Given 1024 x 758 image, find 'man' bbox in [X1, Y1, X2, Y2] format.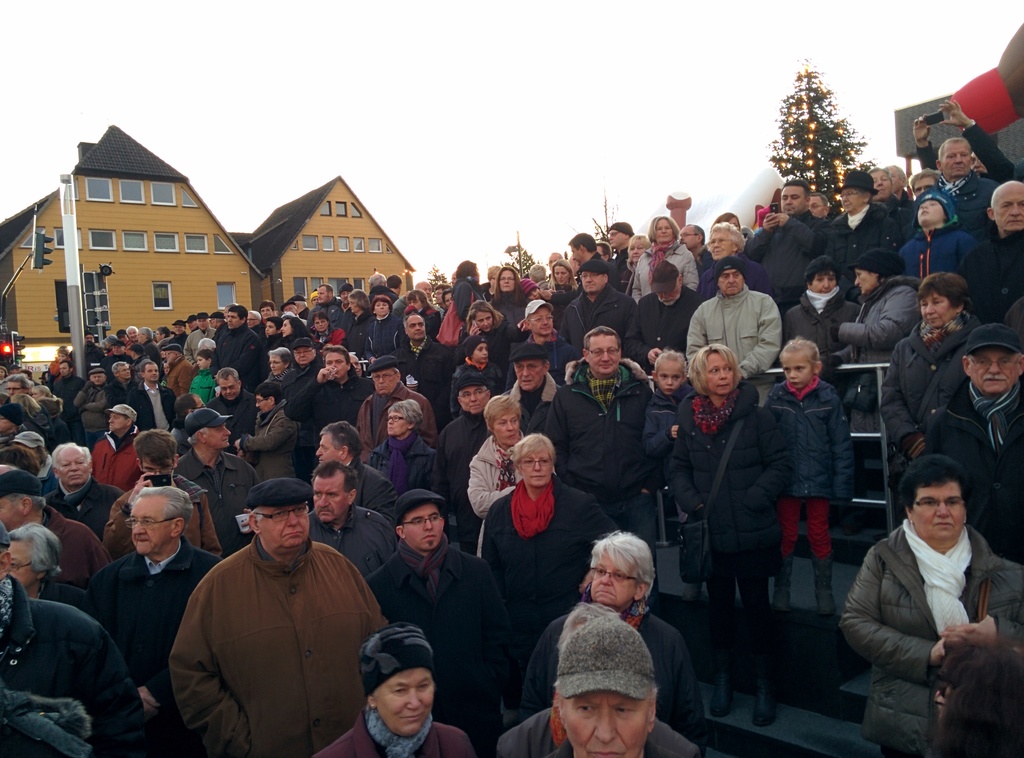
[348, 350, 365, 382].
